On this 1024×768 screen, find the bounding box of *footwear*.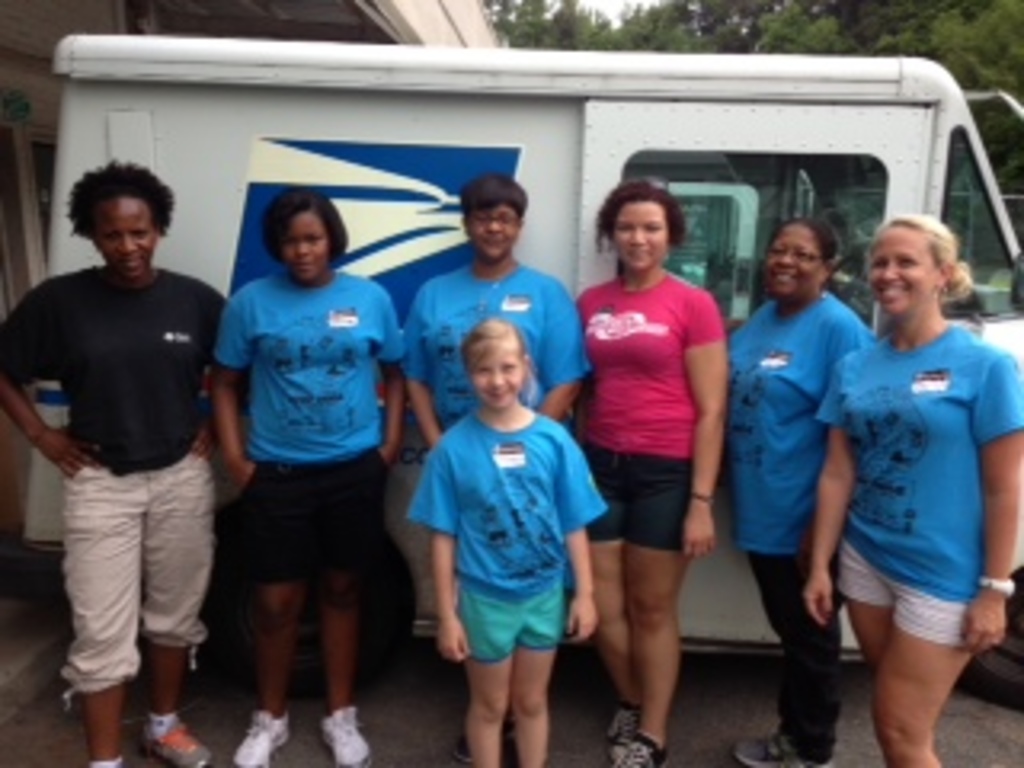
Bounding box: 605/707/666/765.
